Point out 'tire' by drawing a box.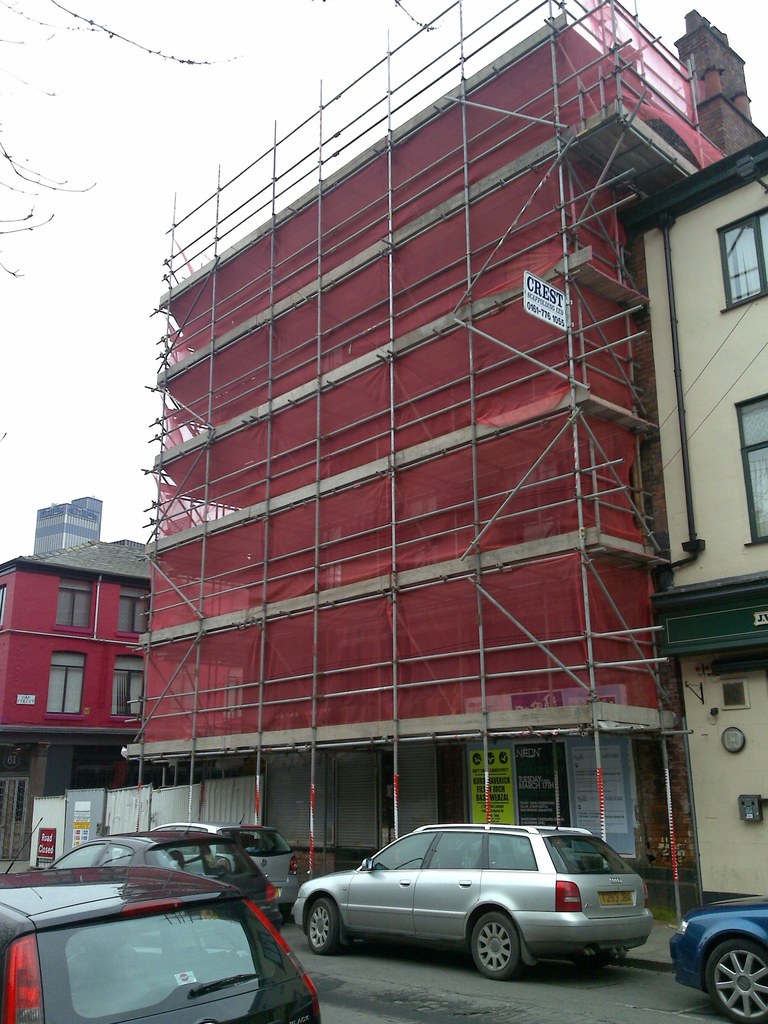
[x1=470, y1=908, x2=526, y2=979].
